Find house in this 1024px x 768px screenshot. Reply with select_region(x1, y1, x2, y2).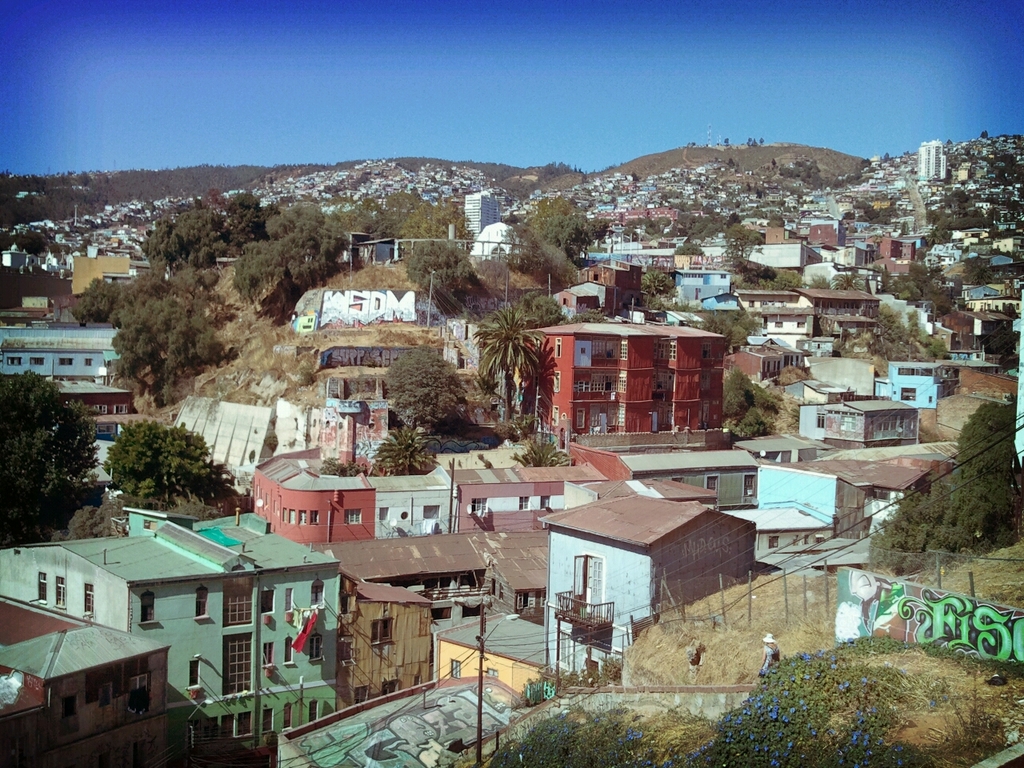
select_region(0, 296, 79, 322).
